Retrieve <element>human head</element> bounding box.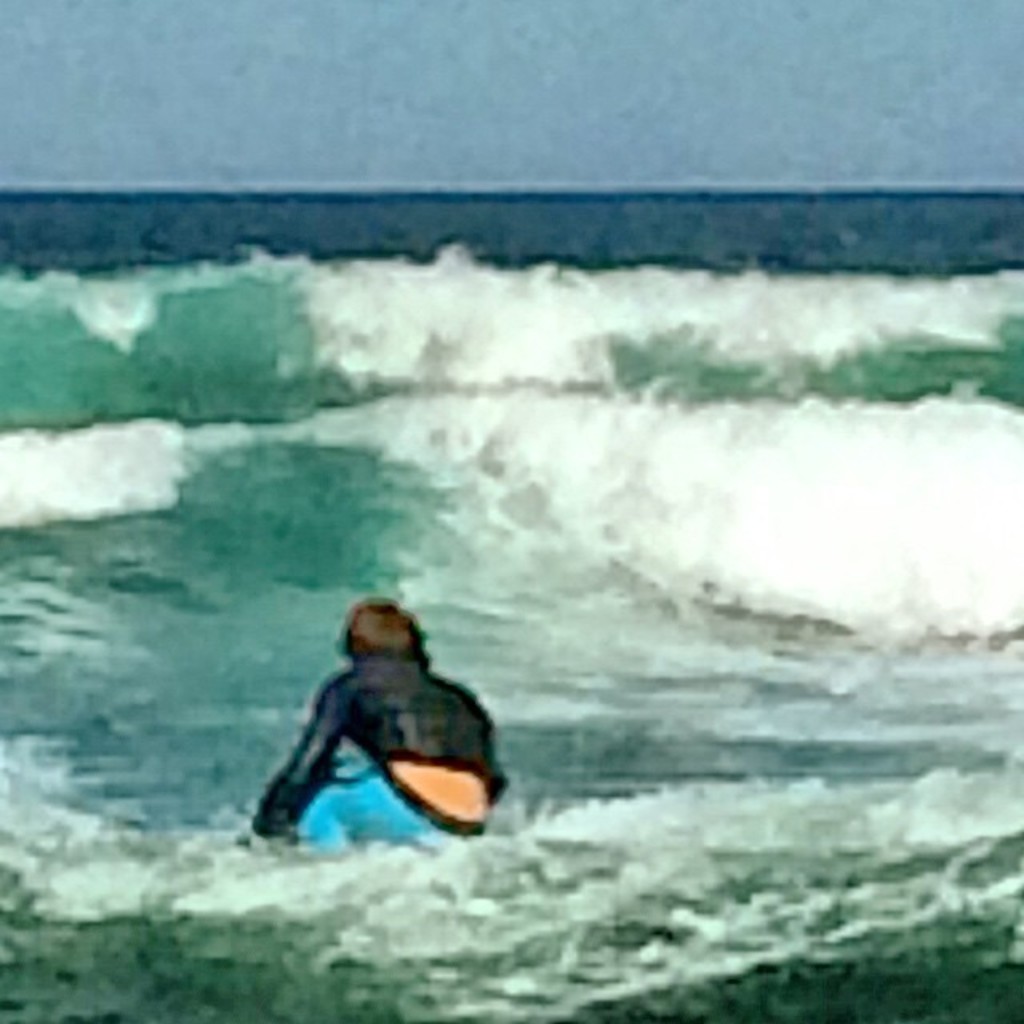
Bounding box: (x1=342, y1=600, x2=429, y2=664).
